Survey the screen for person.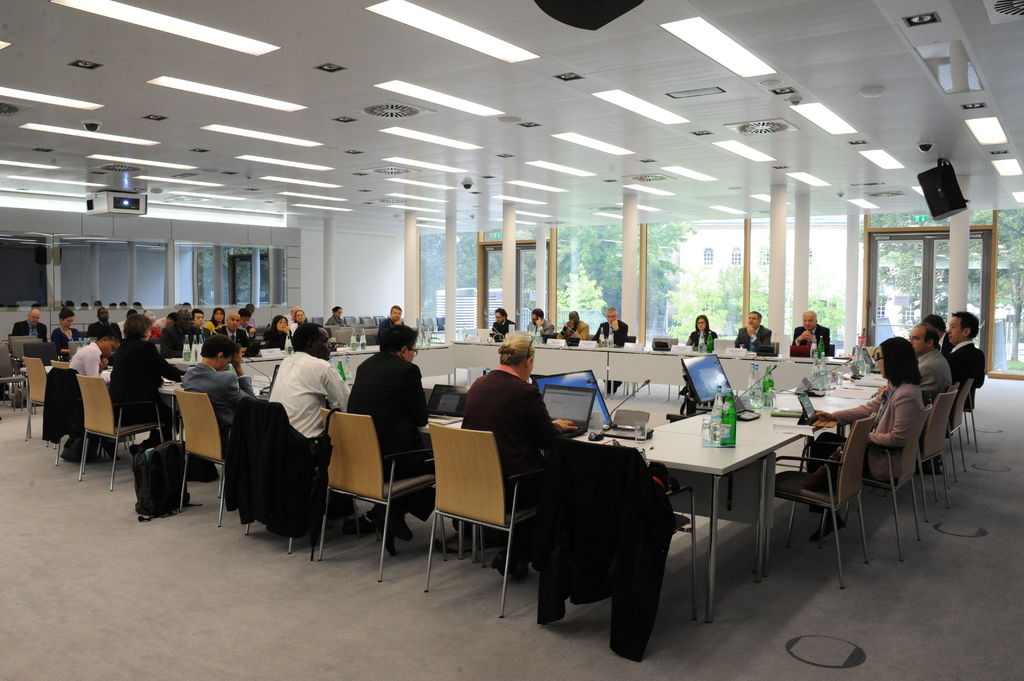
Survey found: <box>489,307,515,334</box>.
